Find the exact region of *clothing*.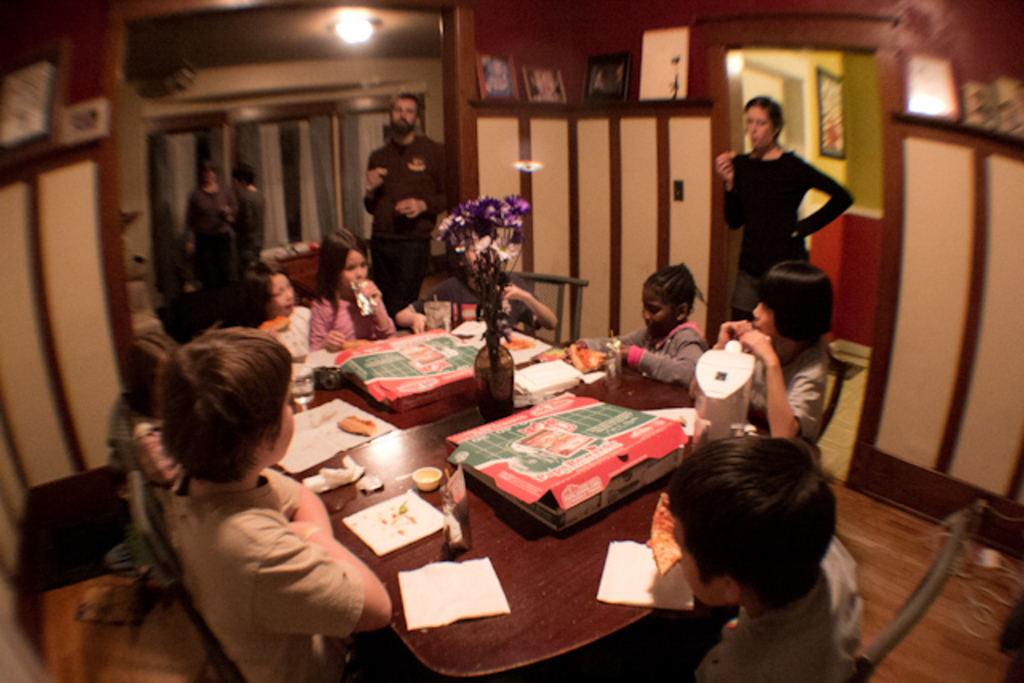
Exact region: box=[274, 301, 307, 358].
